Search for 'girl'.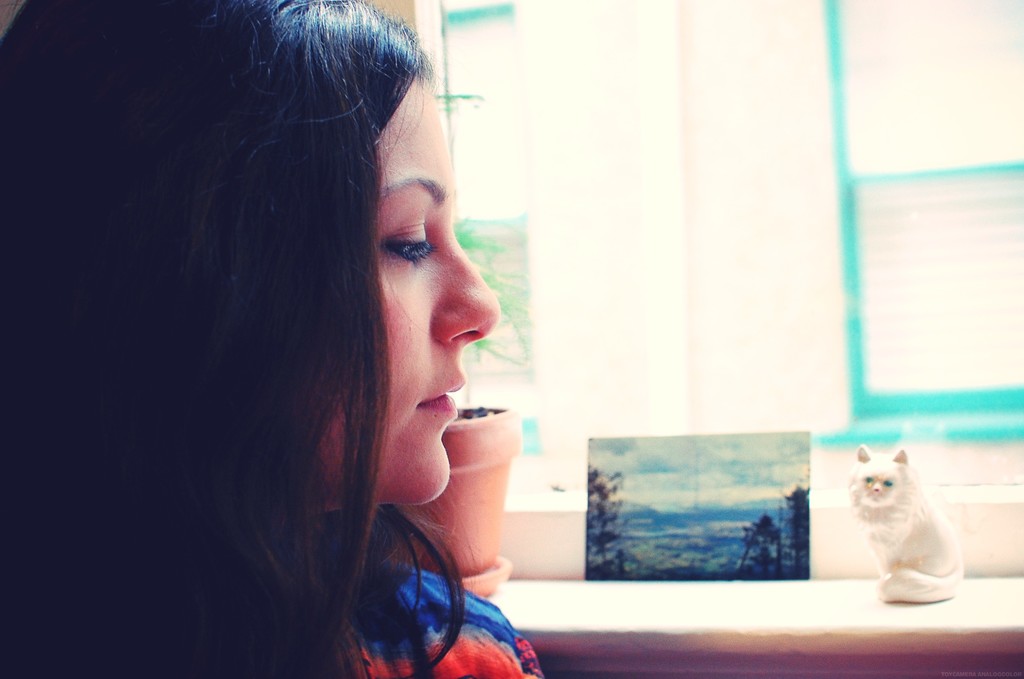
Found at crop(3, 0, 545, 678).
